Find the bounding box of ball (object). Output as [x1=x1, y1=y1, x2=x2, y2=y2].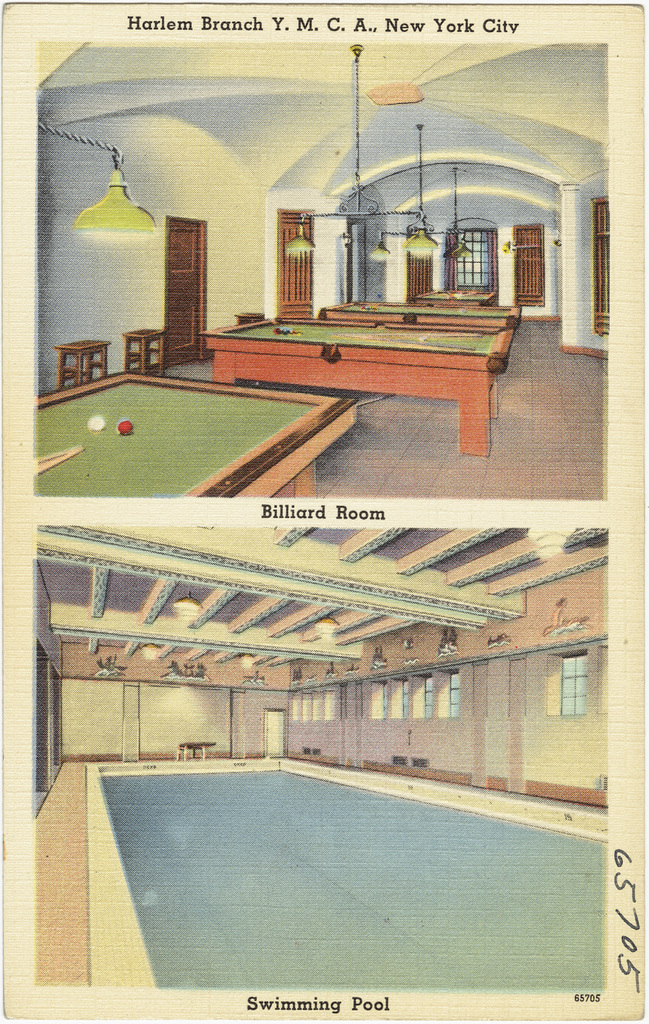
[x1=85, y1=410, x2=104, y2=433].
